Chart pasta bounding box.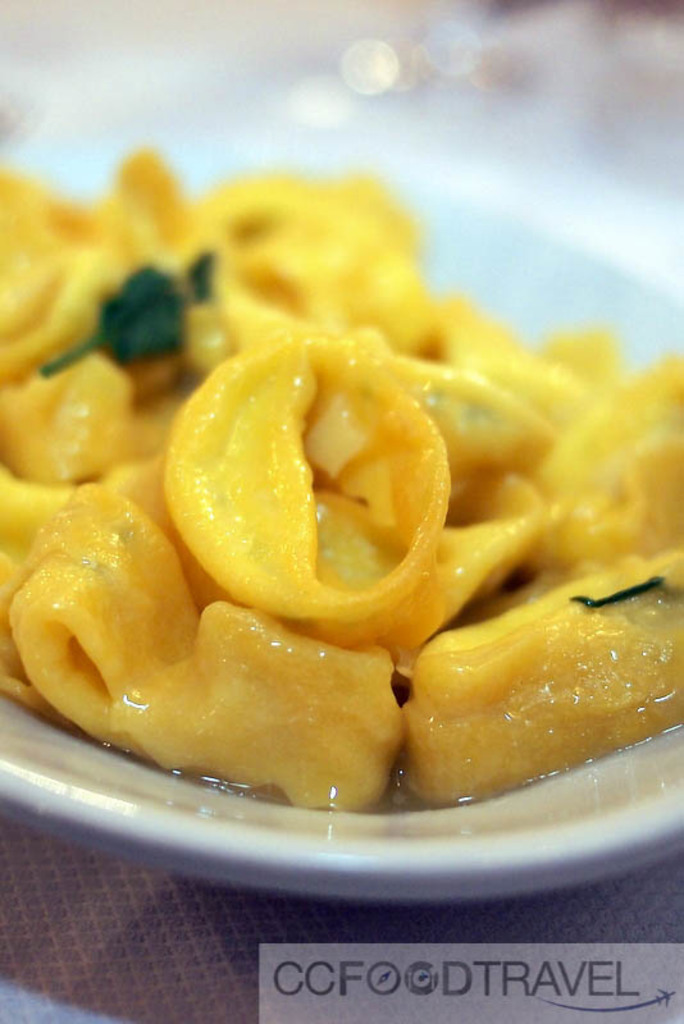
Charted: 23,184,660,827.
